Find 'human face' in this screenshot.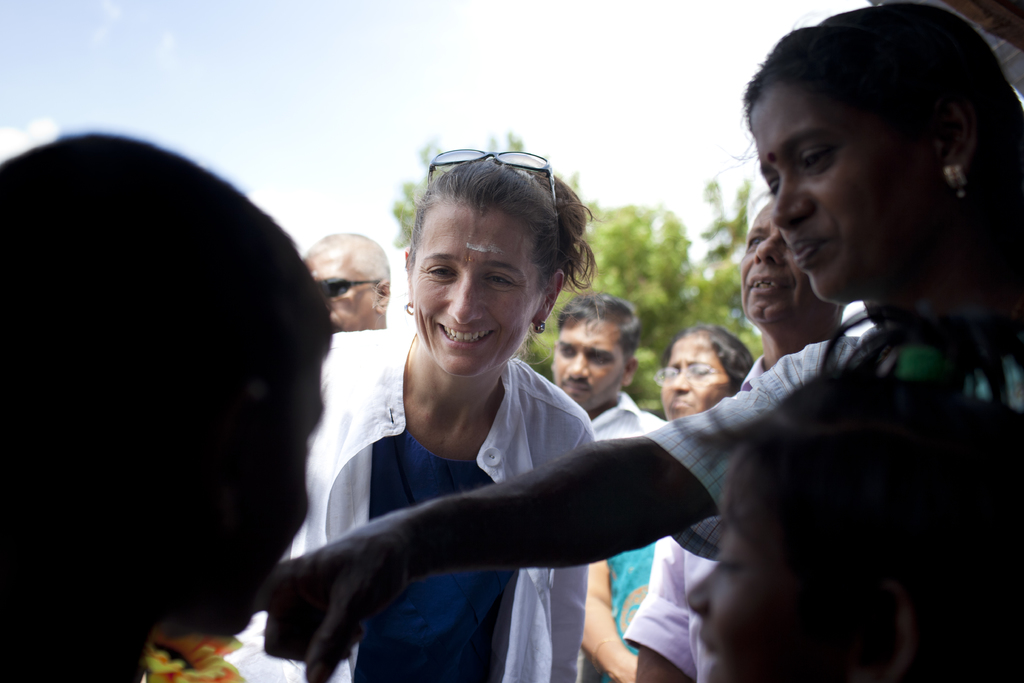
The bounding box for 'human face' is [x1=556, y1=322, x2=627, y2=411].
